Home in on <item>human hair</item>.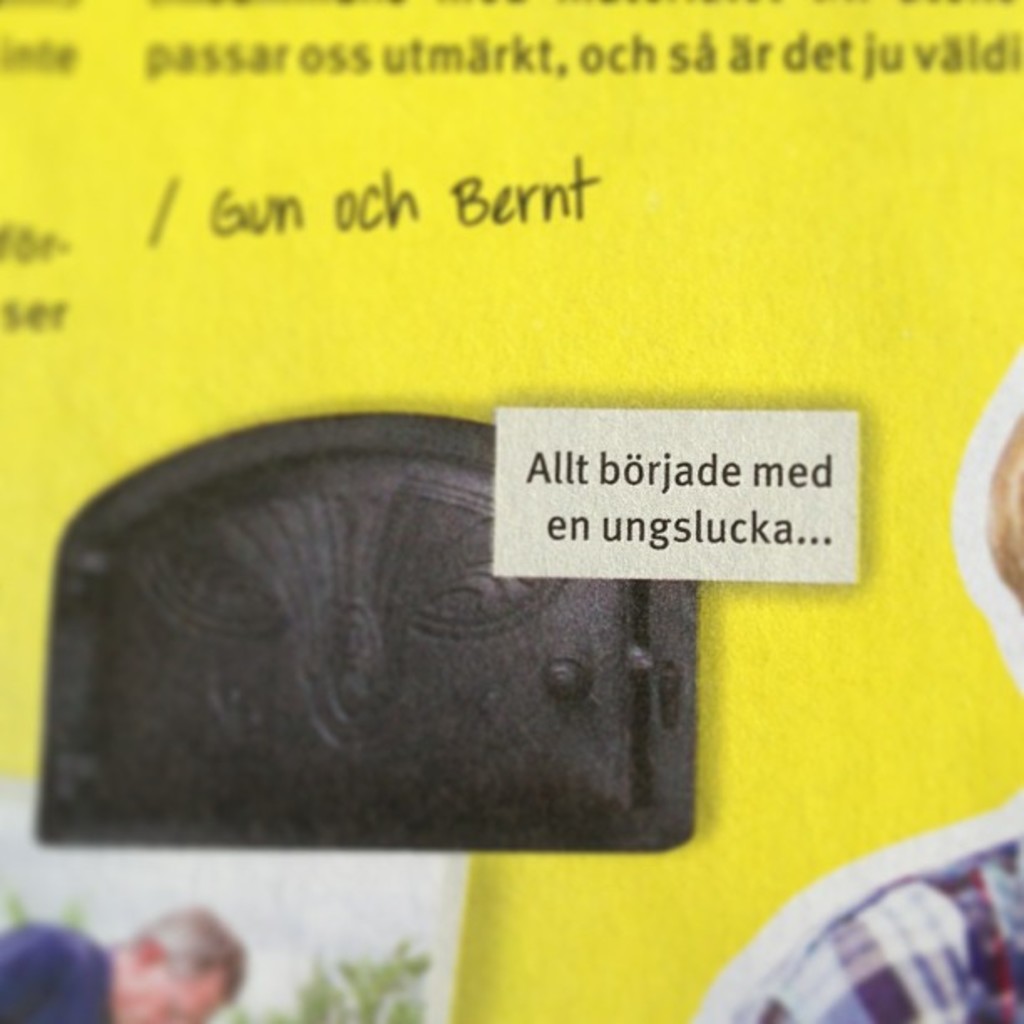
Homed in at {"left": 131, "top": 909, "right": 251, "bottom": 987}.
